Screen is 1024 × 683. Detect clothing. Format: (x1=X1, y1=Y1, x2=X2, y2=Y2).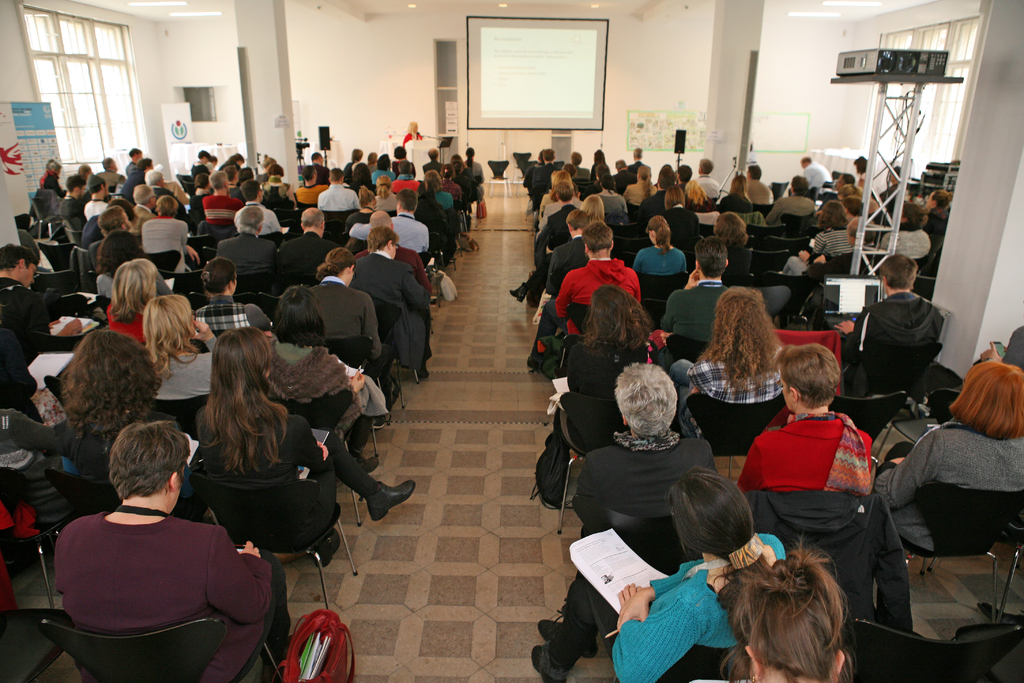
(x1=104, y1=302, x2=142, y2=339).
